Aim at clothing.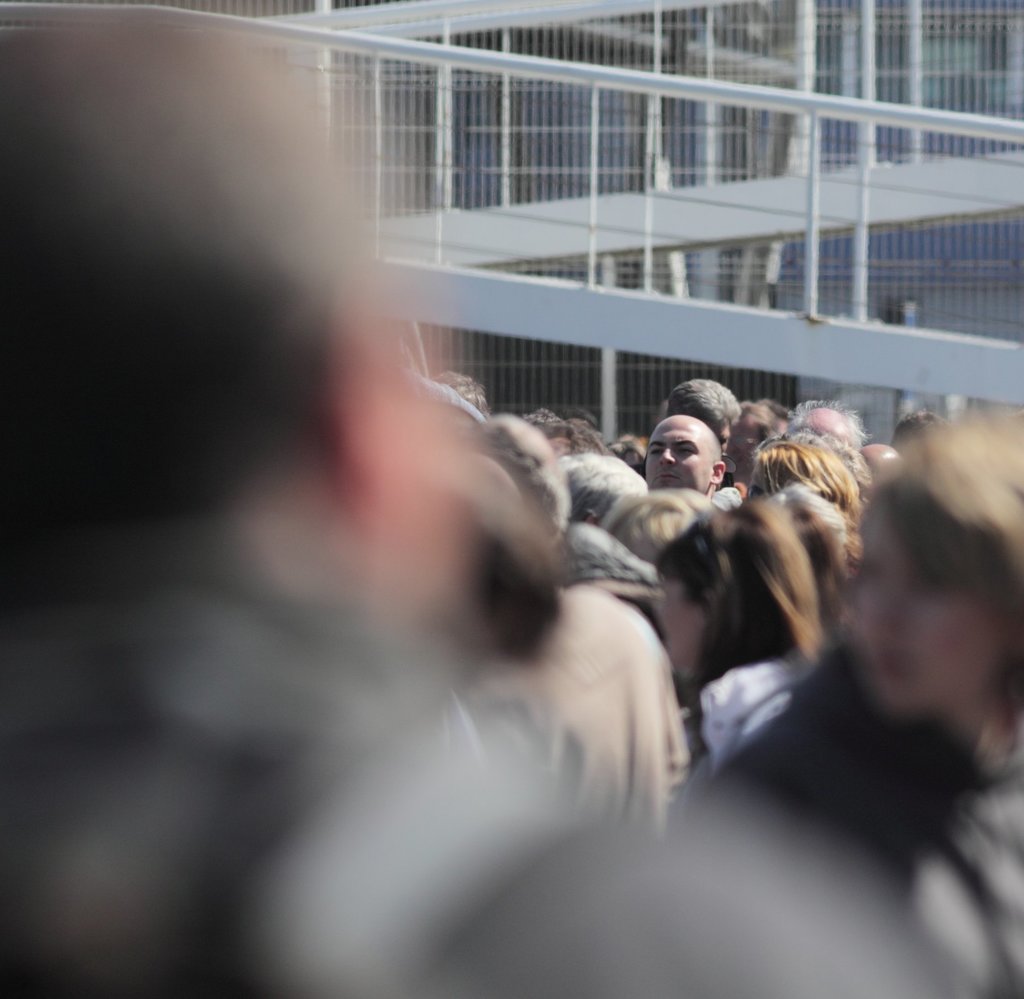
Aimed at bbox(676, 650, 830, 804).
